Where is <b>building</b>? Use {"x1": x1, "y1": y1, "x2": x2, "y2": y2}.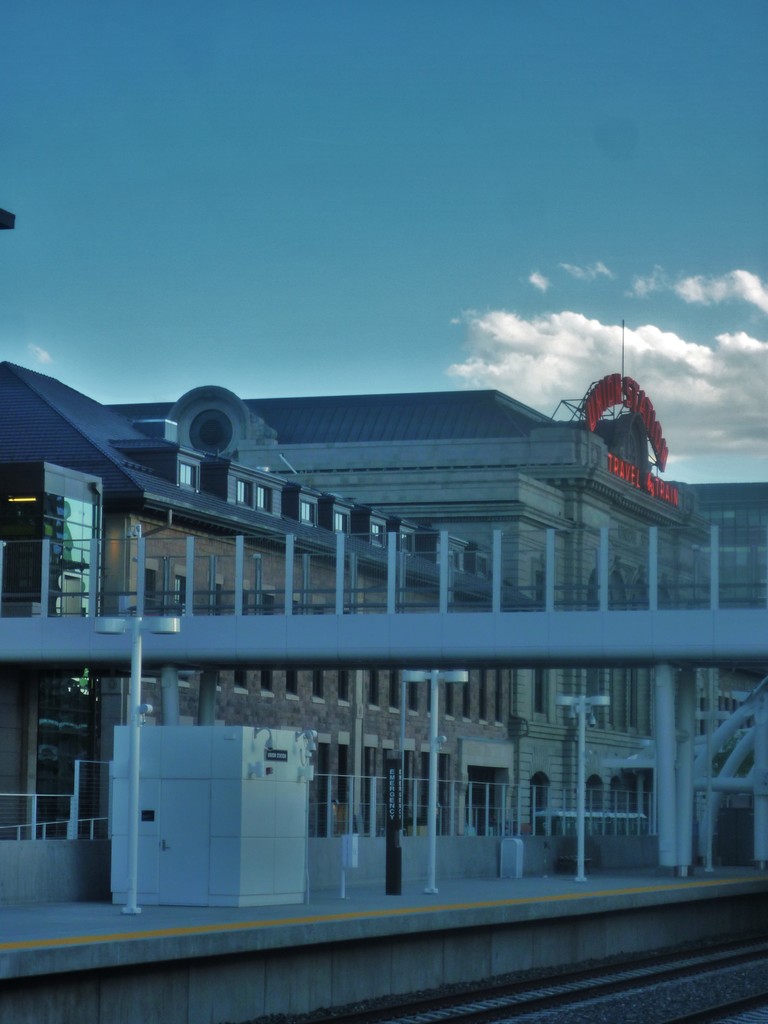
{"x1": 0, "y1": 321, "x2": 767, "y2": 917}.
